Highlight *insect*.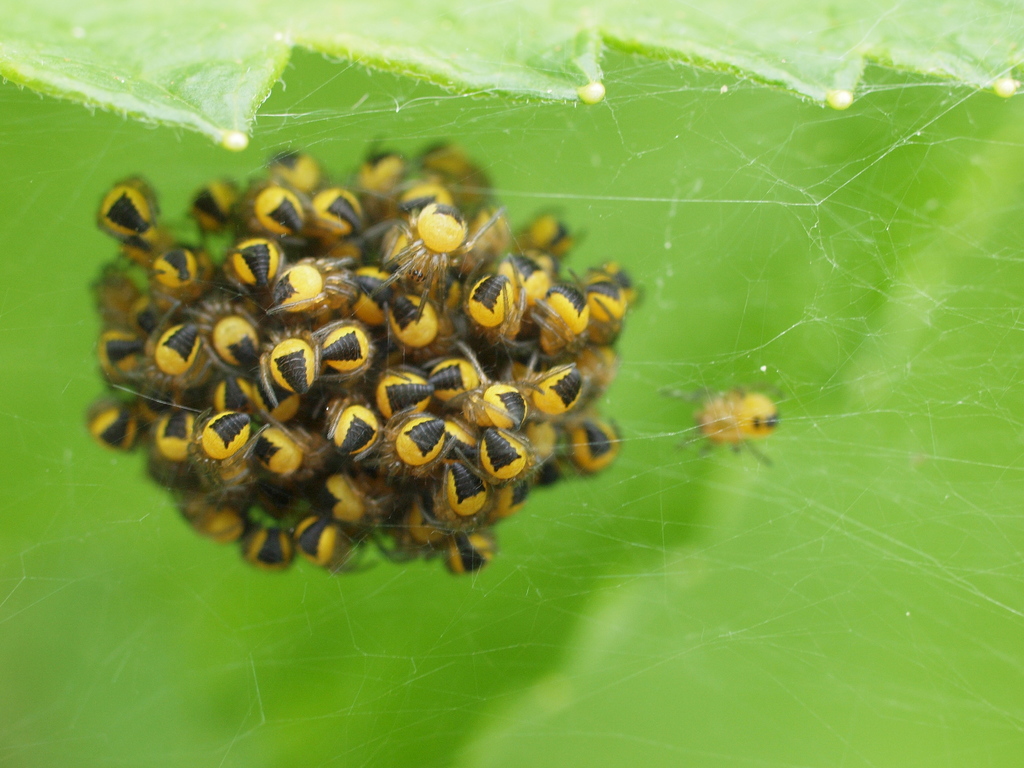
Highlighted region: <region>265, 139, 334, 201</region>.
